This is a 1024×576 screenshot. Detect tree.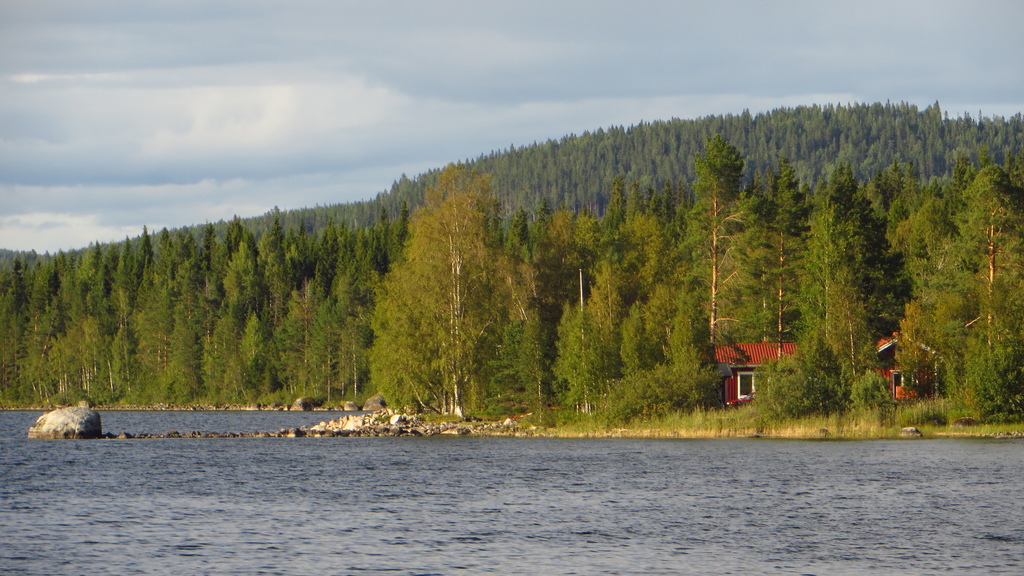
rect(895, 147, 1005, 424).
